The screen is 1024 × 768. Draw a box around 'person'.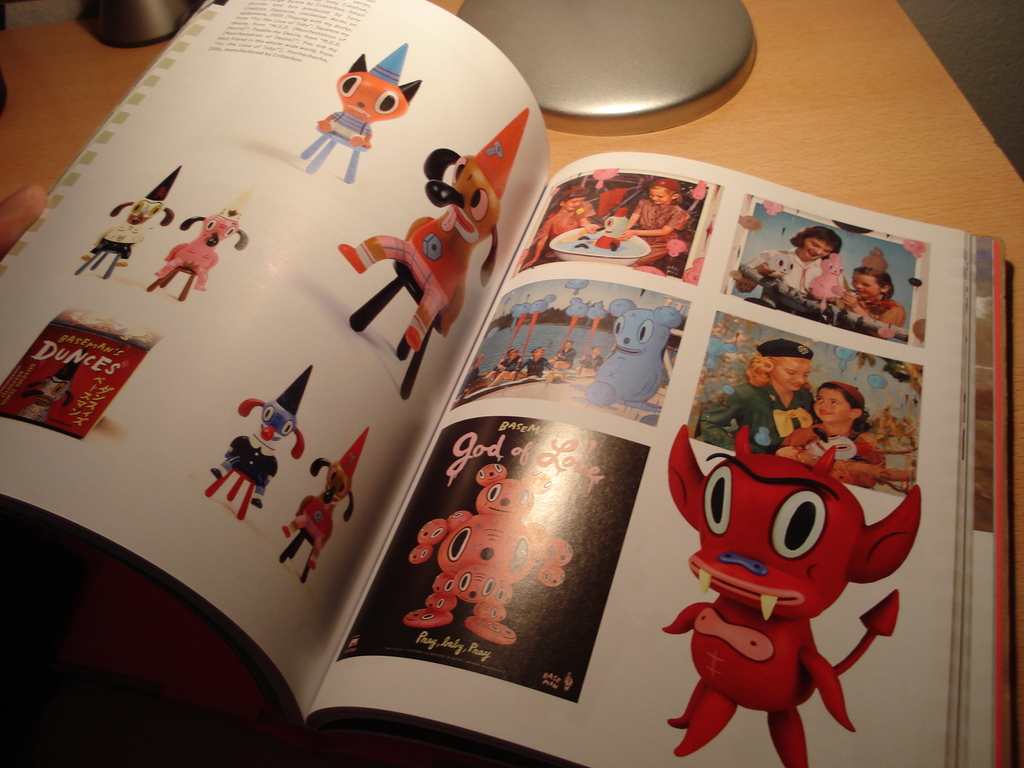
left=580, top=346, right=604, bottom=375.
